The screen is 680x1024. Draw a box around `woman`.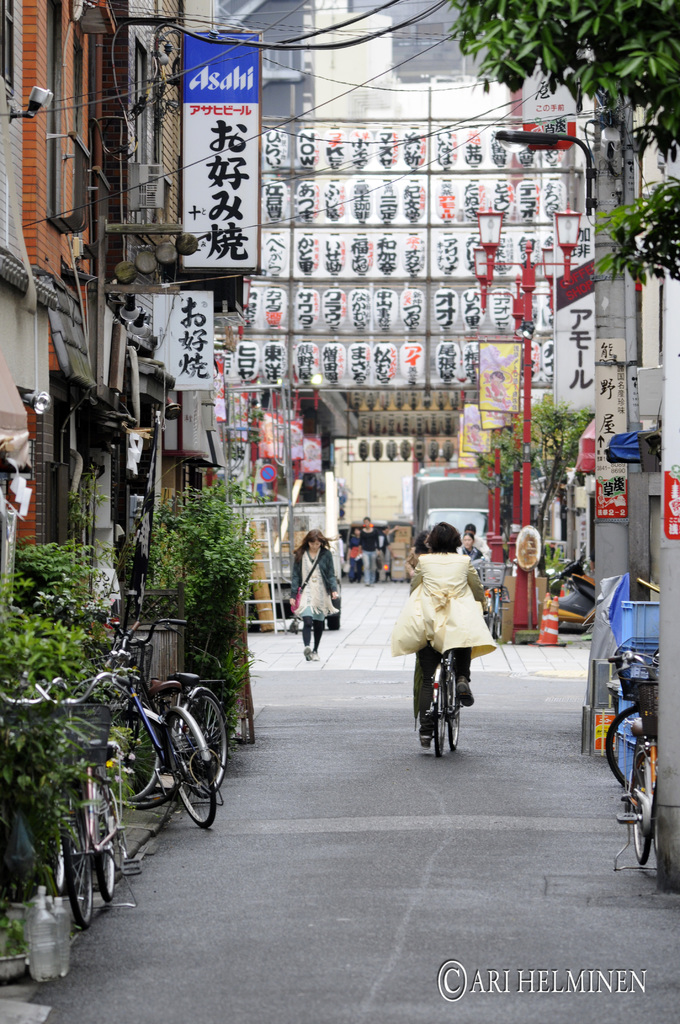
(x1=396, y1=524, x2=500, y2=764).
